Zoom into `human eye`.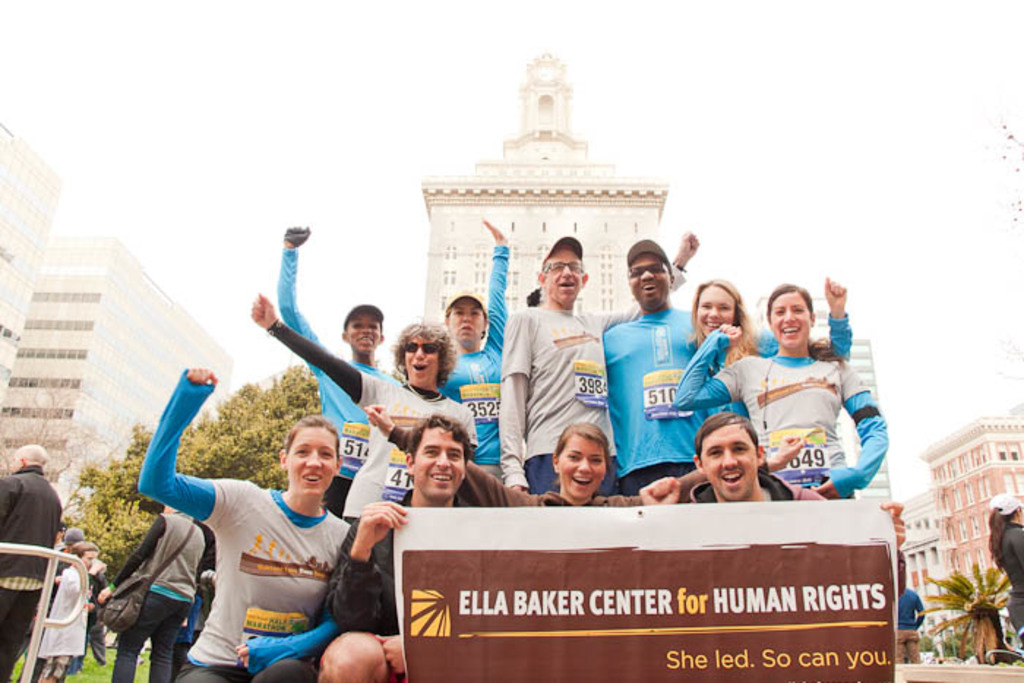
Zoom target: crop(293, 448, 309, 458).
